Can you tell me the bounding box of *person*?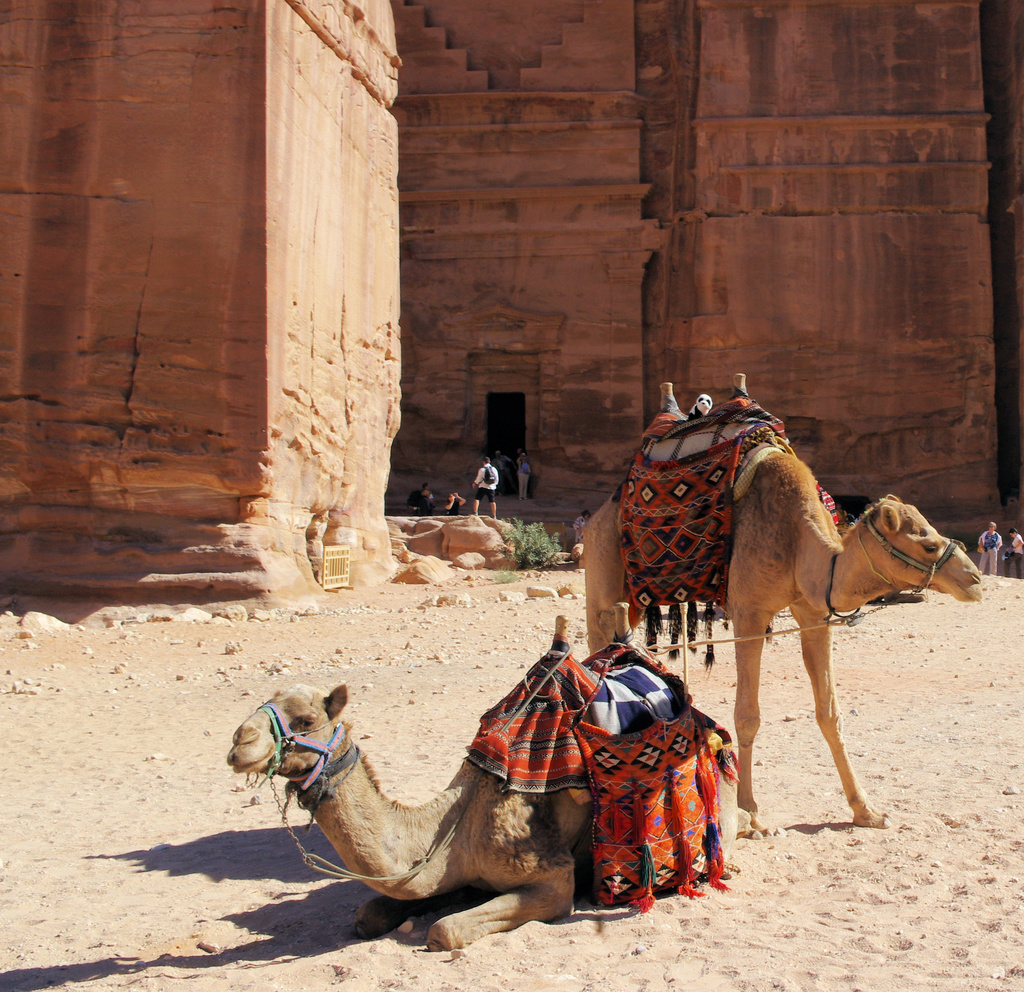
BBox(469, 456, 496, 516).
